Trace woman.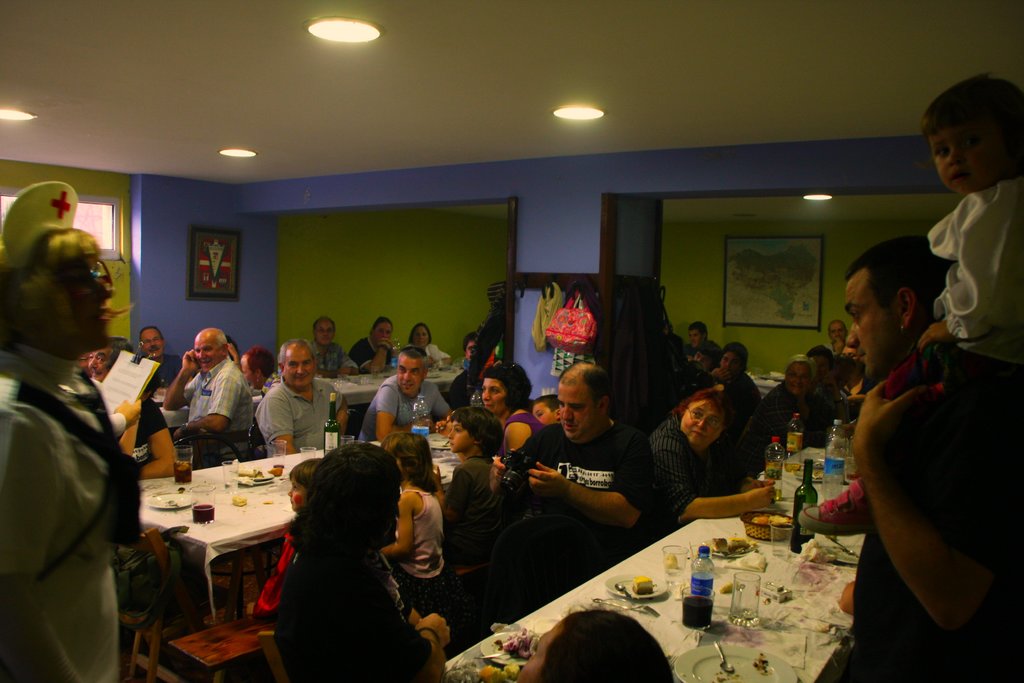
Traced to x1=406 y1=323 x2=449 y2=370.
